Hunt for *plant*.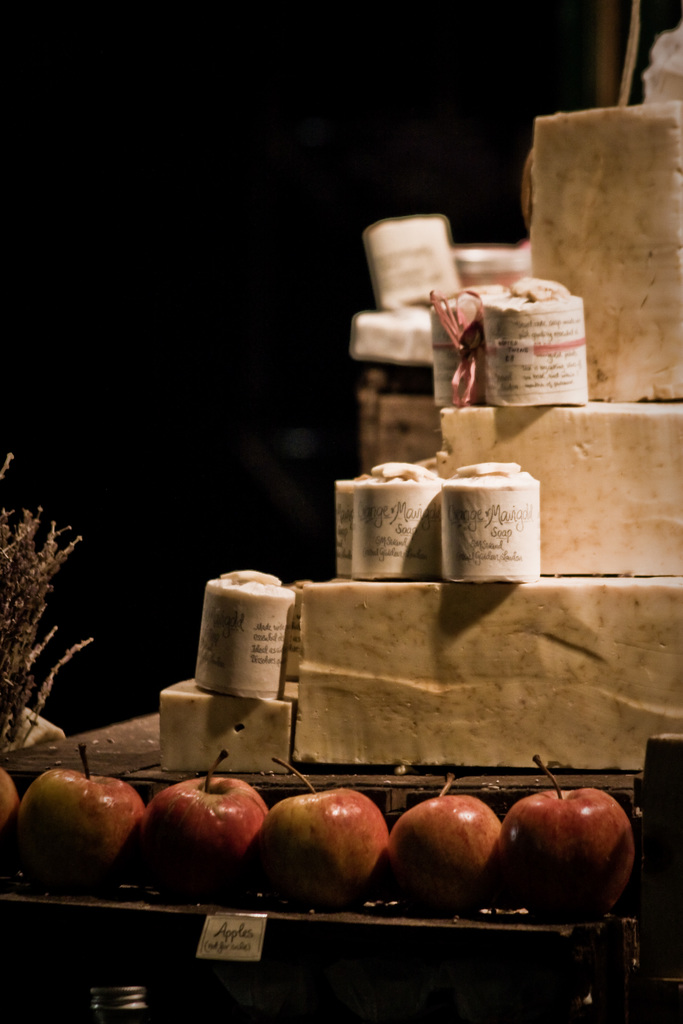
Hunted down at [x1=2, y1=480, x2=104, y2=769].
